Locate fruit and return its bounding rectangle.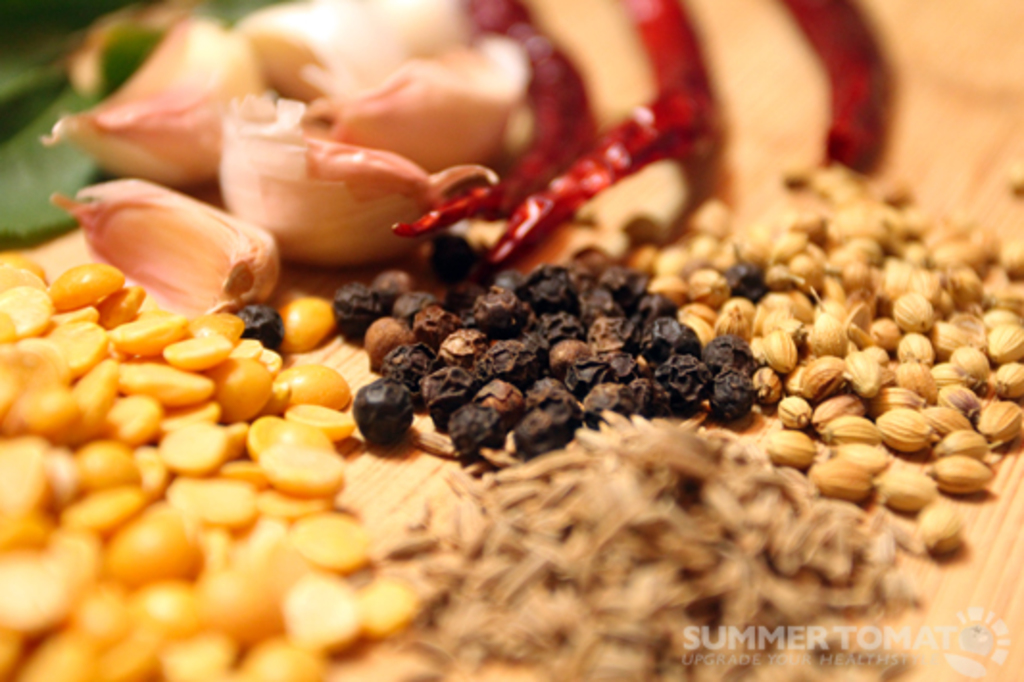
locate(342, 380, 411, 455).
